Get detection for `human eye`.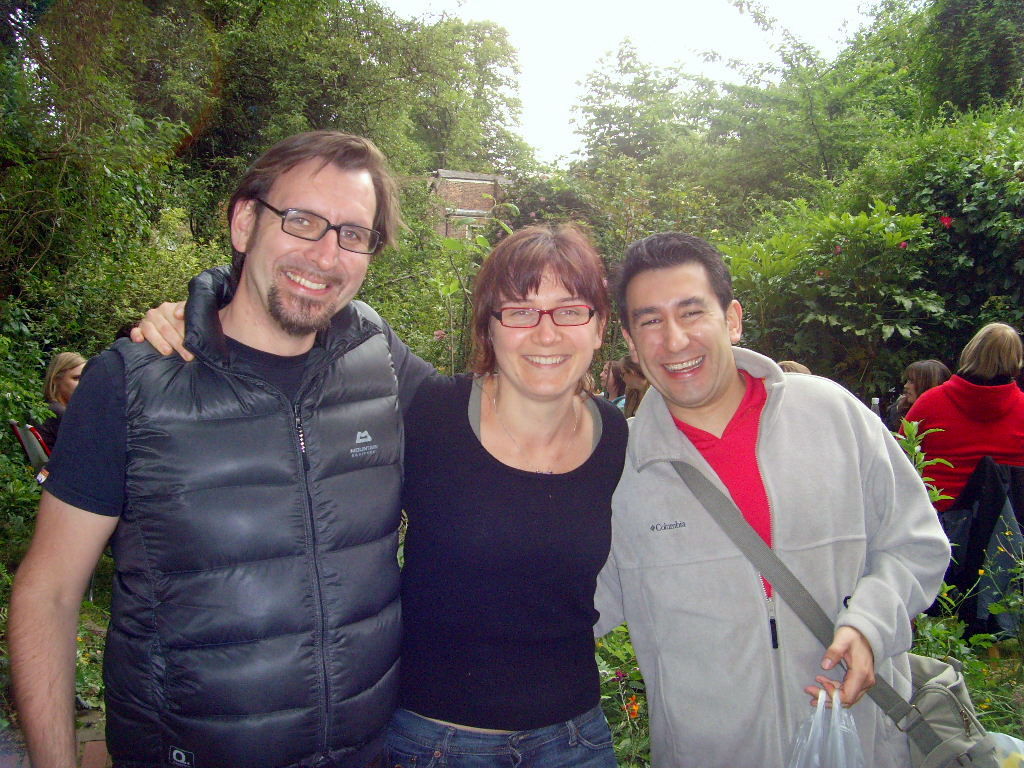
Detection: 636/315/664/328.
